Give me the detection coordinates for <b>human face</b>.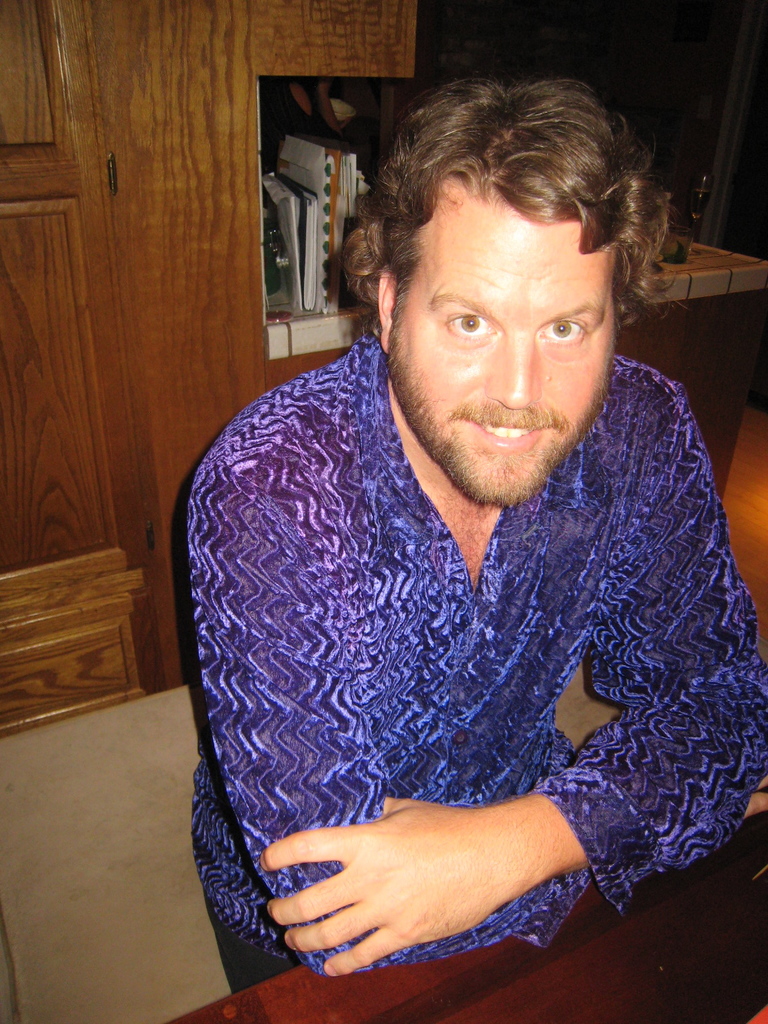
locate(392, 173, 620, 508).
